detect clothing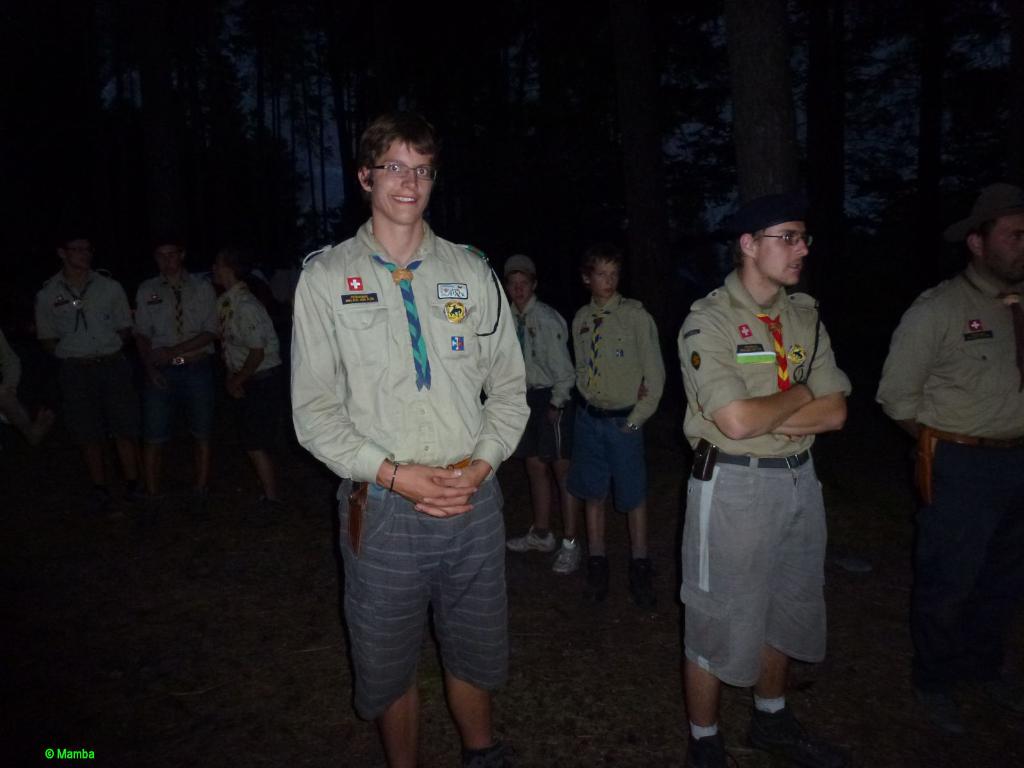
[509,292,576,470]
